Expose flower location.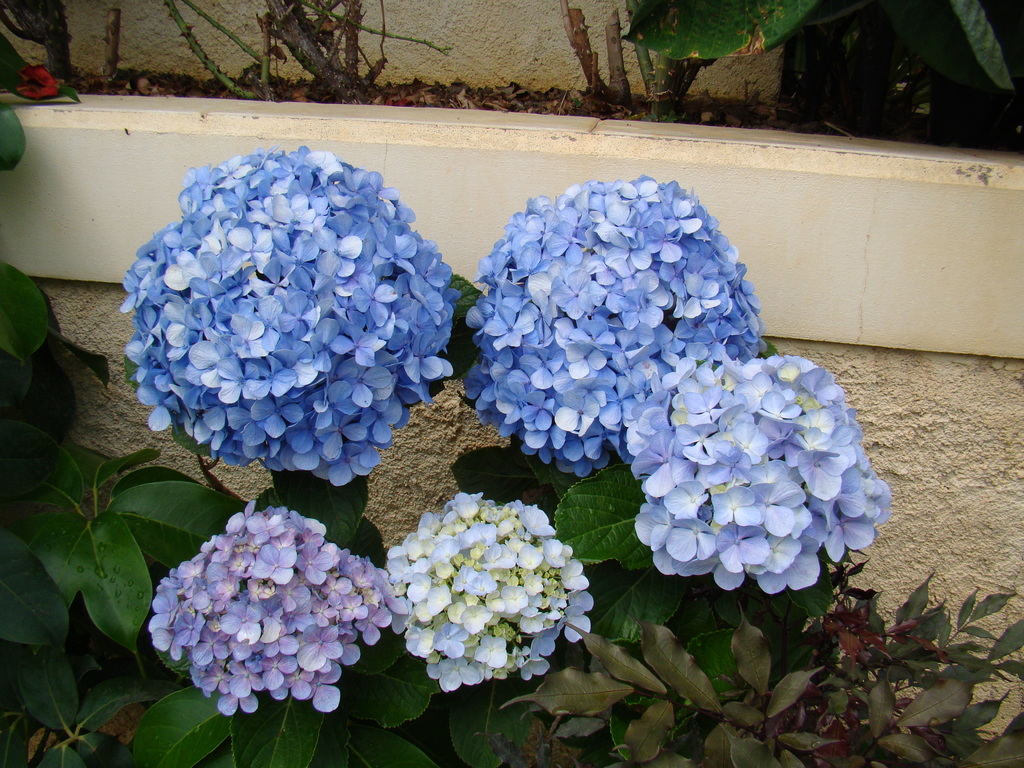
Exposed at Rect(372, 490, 604, 700).
